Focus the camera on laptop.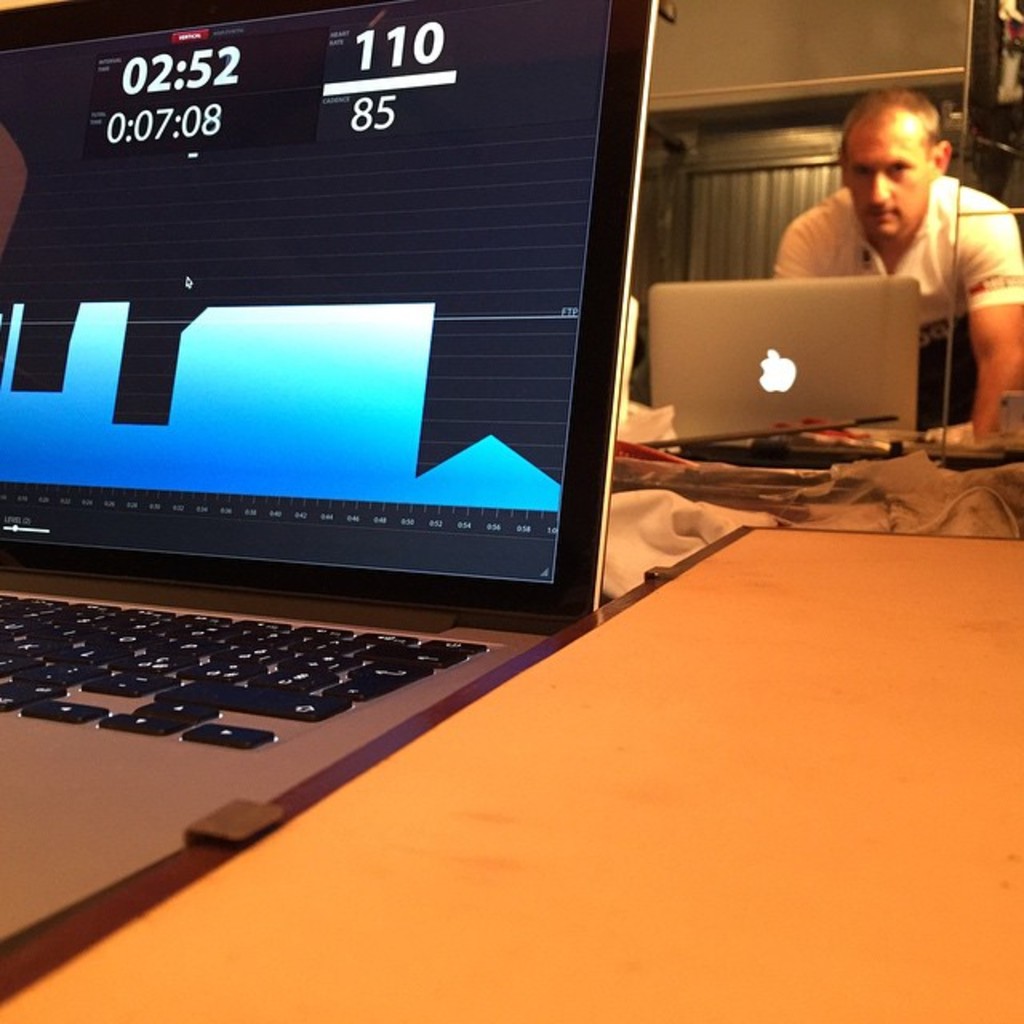
Focus region: 643/277/925/442.
